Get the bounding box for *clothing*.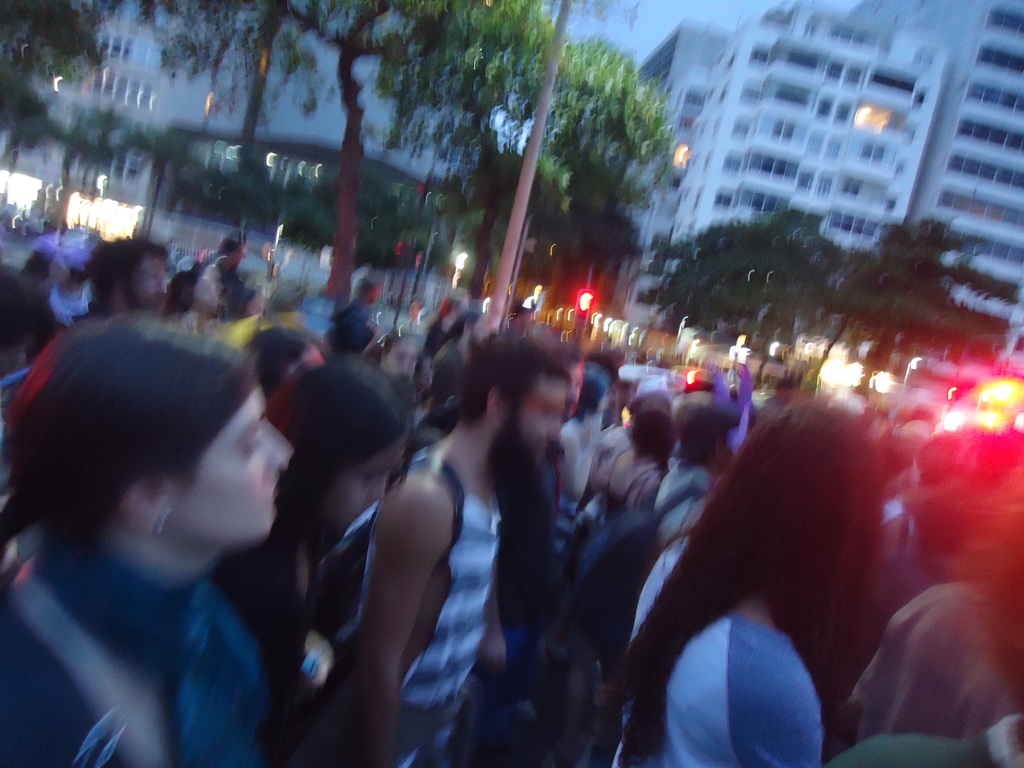
box=[326, 303, 381, 364].
